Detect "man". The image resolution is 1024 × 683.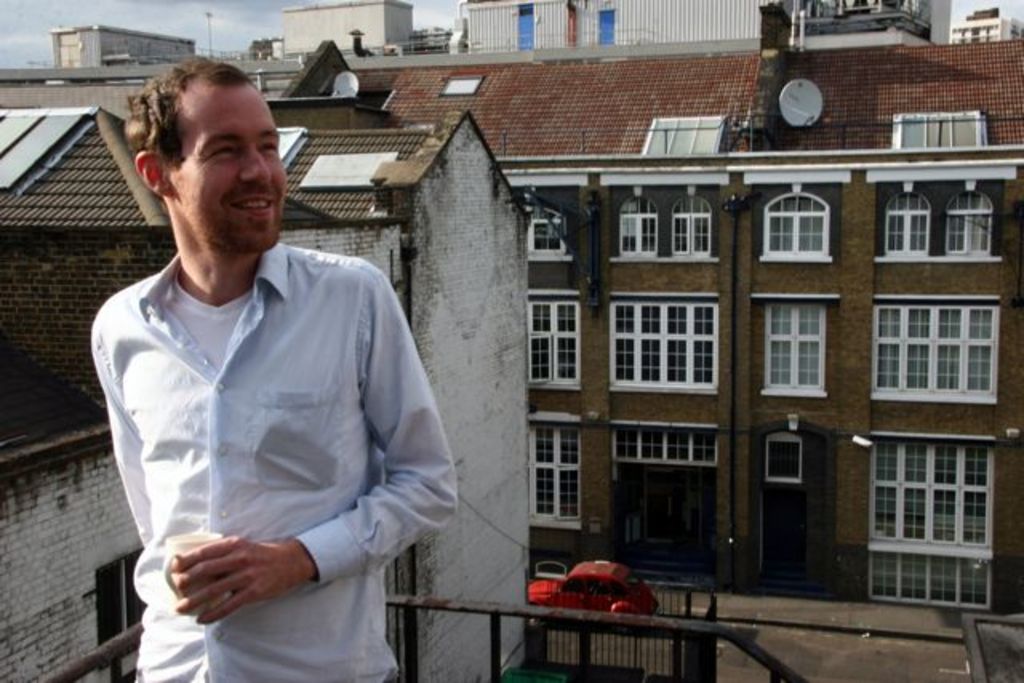
(85, 51, 459, 681).
